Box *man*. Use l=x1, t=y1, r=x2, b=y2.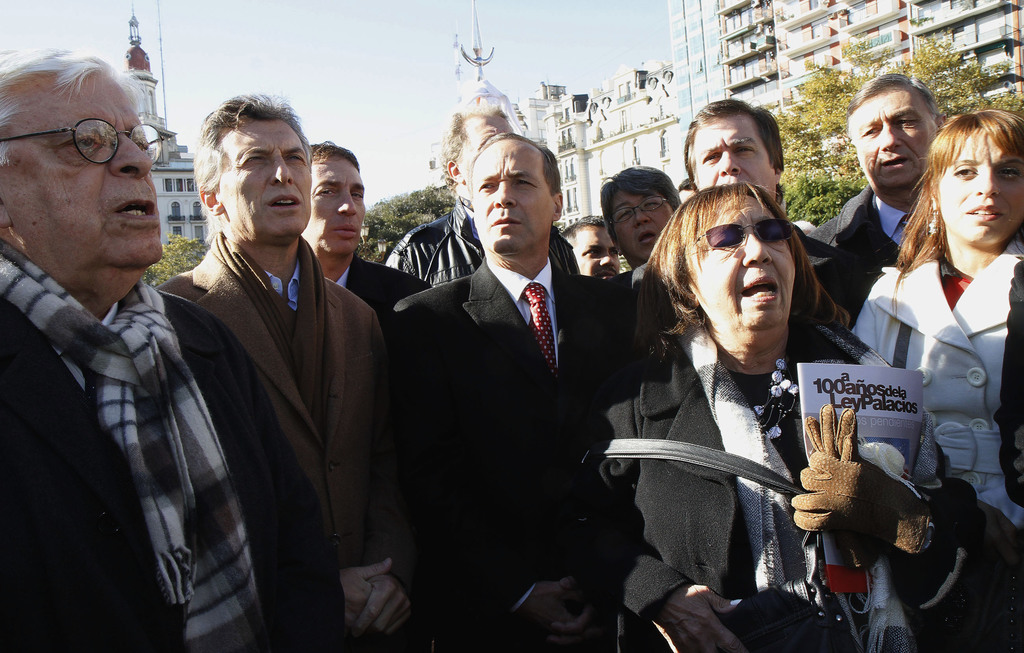
l=378, t=110, r=580, b=290.
